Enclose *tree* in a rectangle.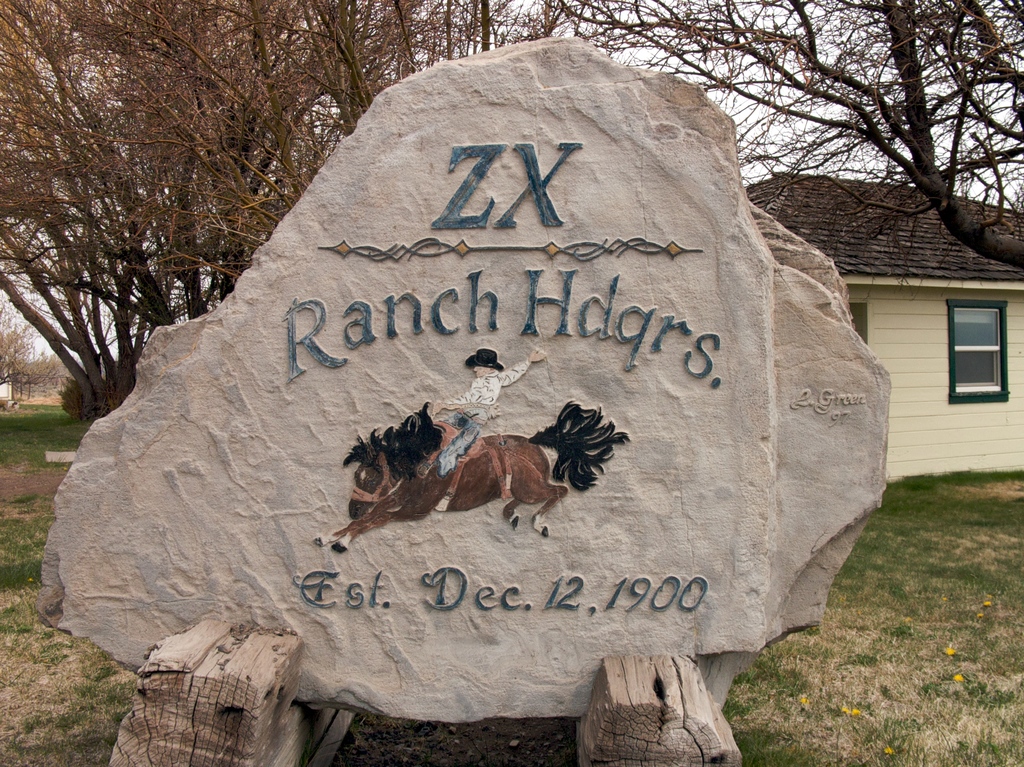
<bbox>536, 0, 1023, 302</bbox>.
